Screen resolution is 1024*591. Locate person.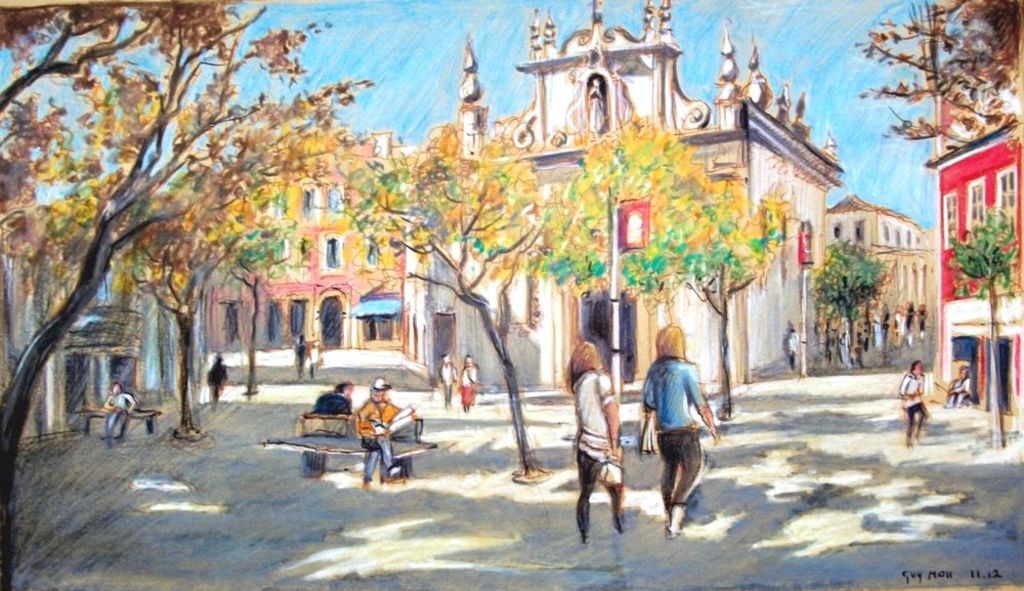
BBox(639, 323, 719, 539).
